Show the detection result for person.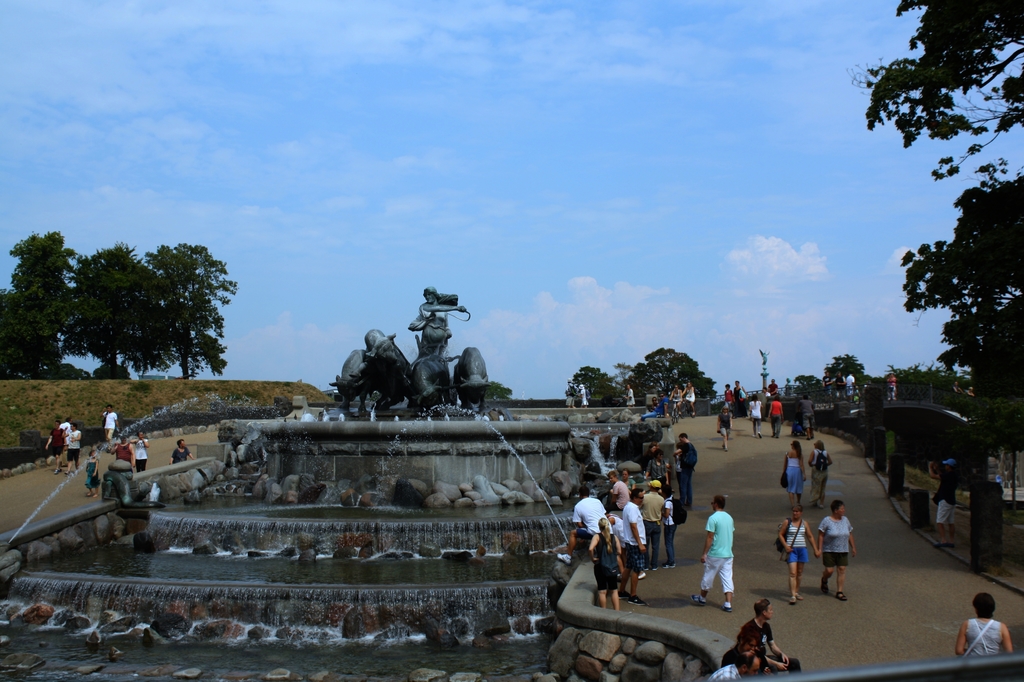
select_region(681, 379, 695, 416).
